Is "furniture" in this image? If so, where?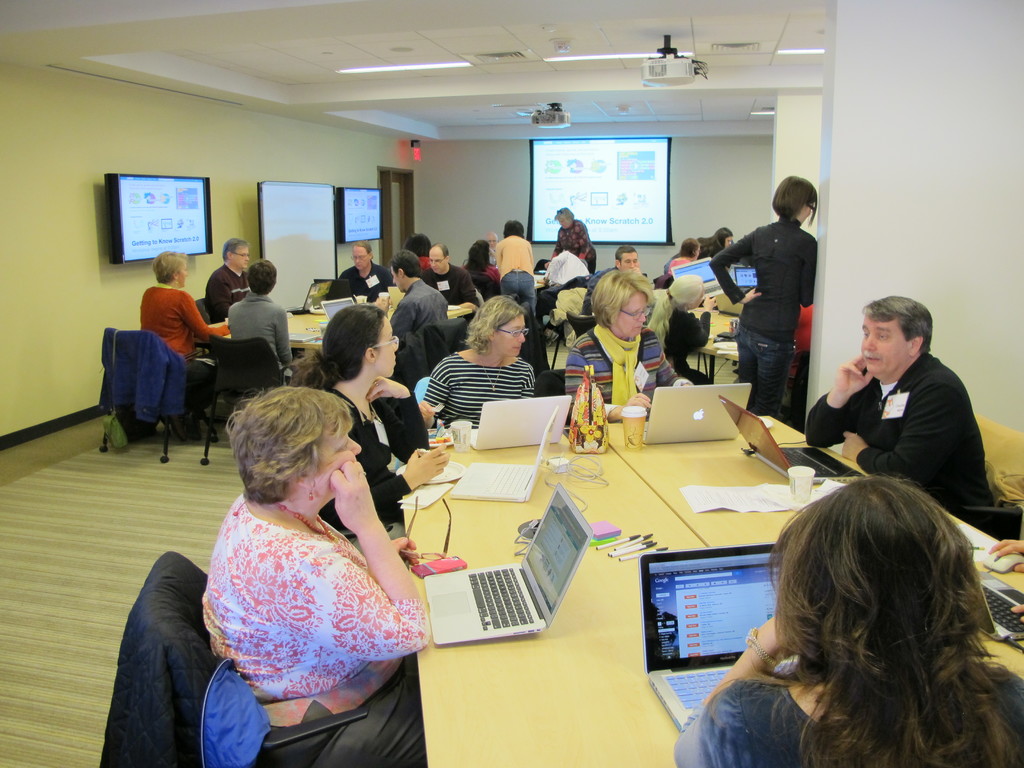
Yes, at box(95, 328, 222, 463).
